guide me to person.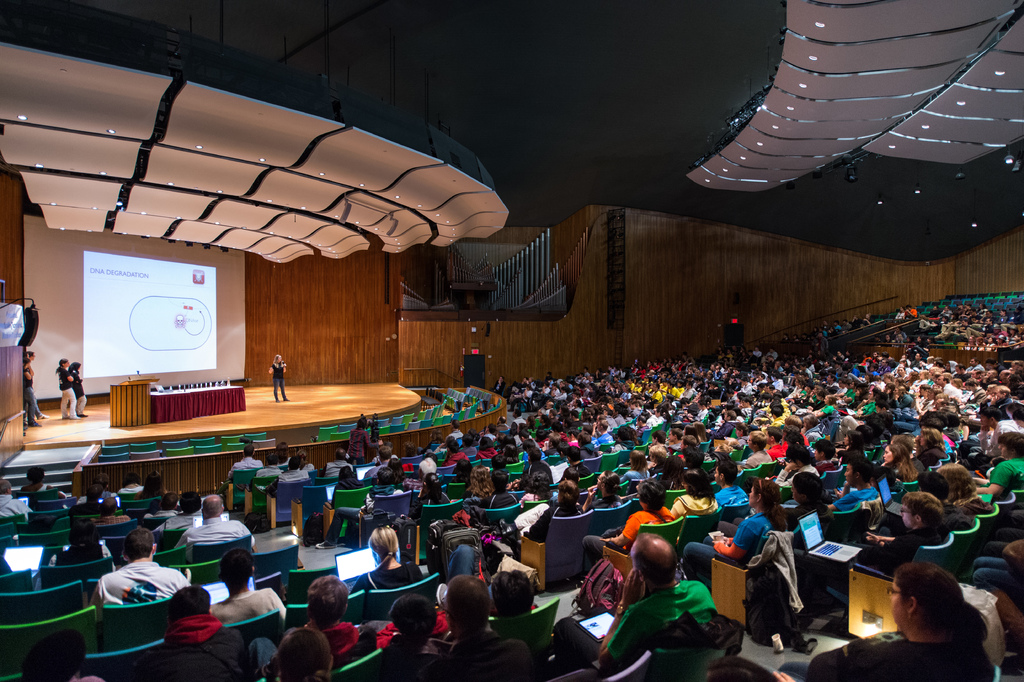
Guidance: (363, 522, 424, 595).
